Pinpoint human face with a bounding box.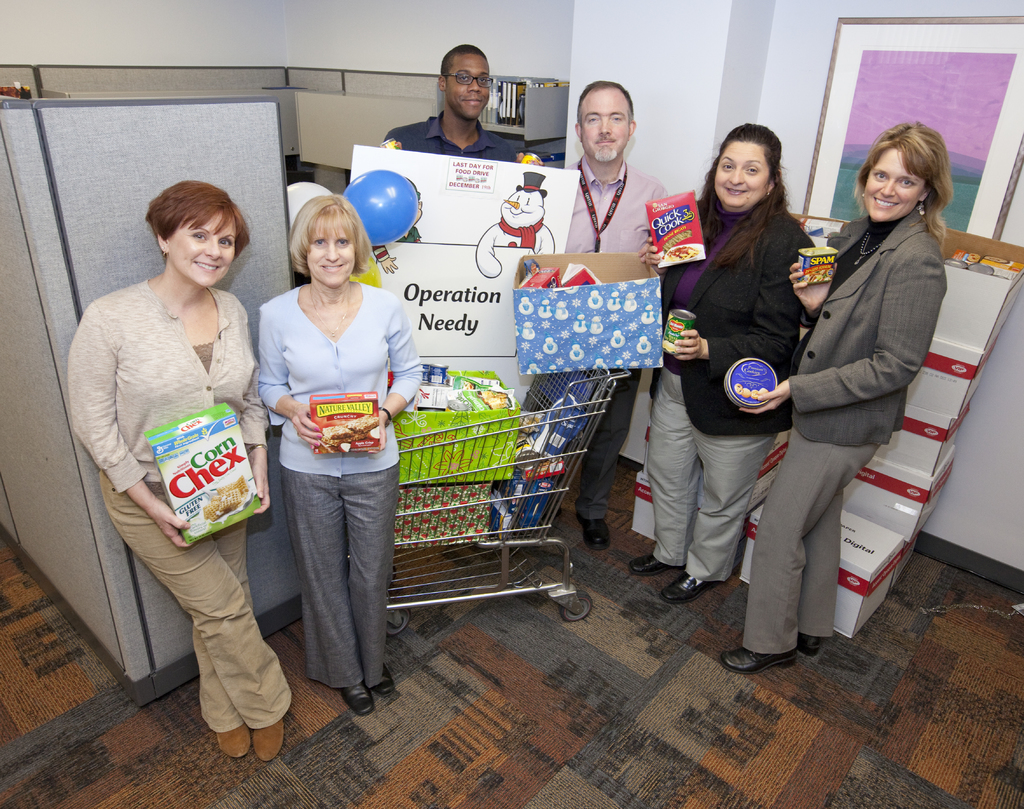
BBox(860, 154, 925, 220).
